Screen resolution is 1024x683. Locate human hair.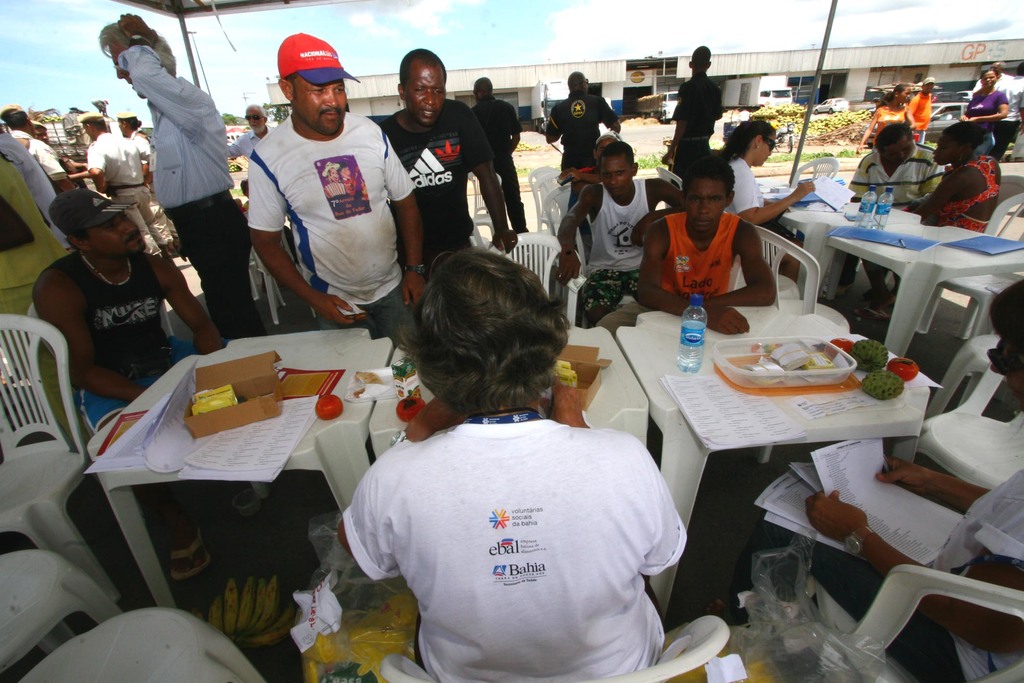
rect(943, 120, 986, 147).
